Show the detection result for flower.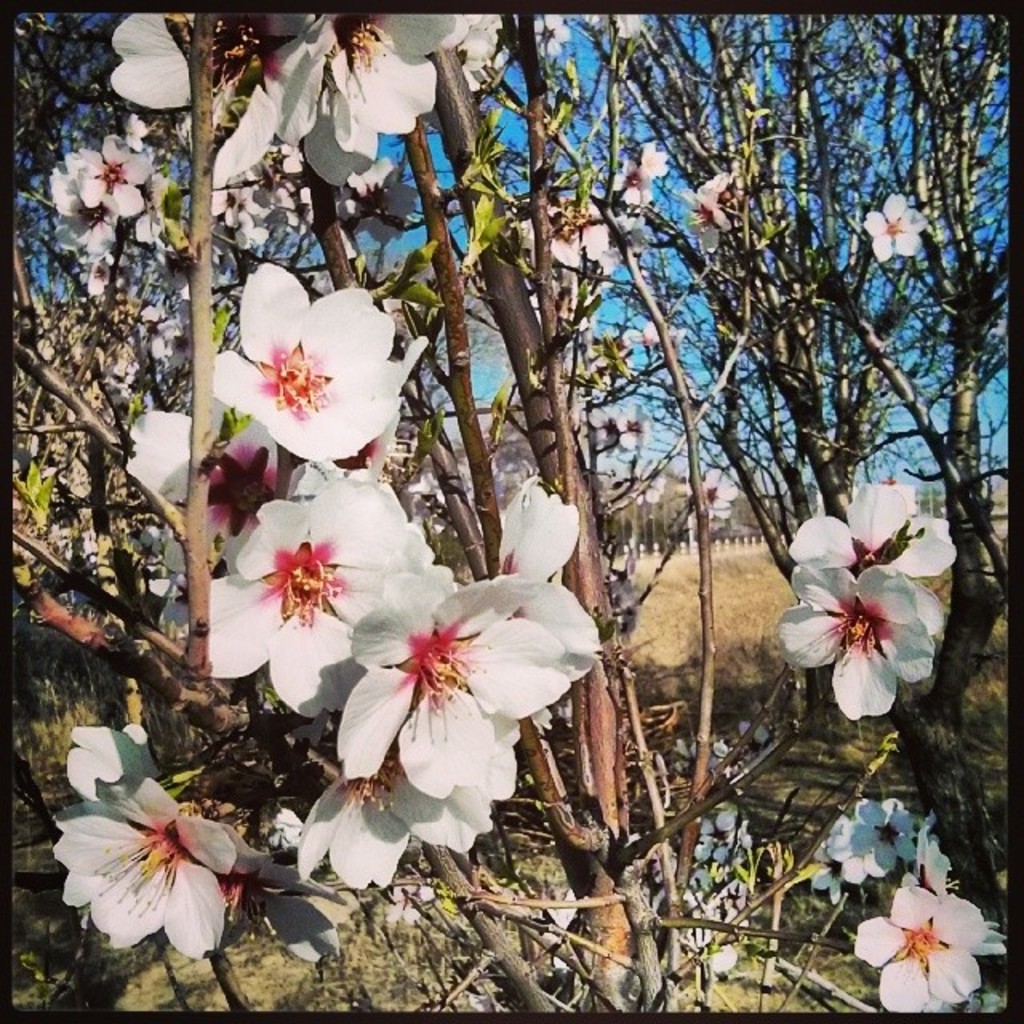
region(458, 14, 570, 88).
